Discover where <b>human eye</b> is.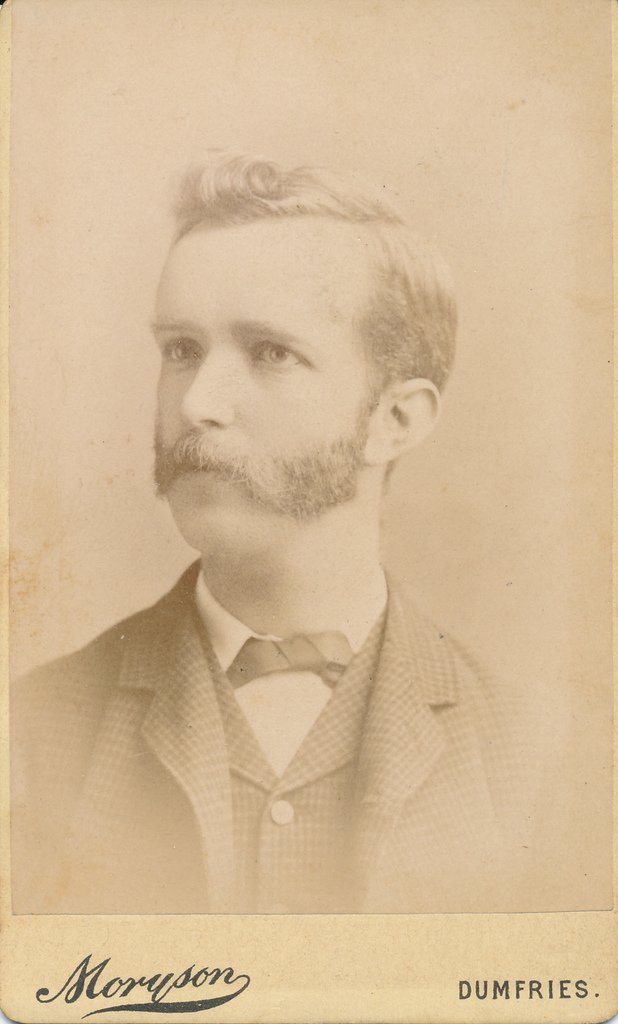
Discovered at [x1=162, y1=332, x2=207, y2=365].
